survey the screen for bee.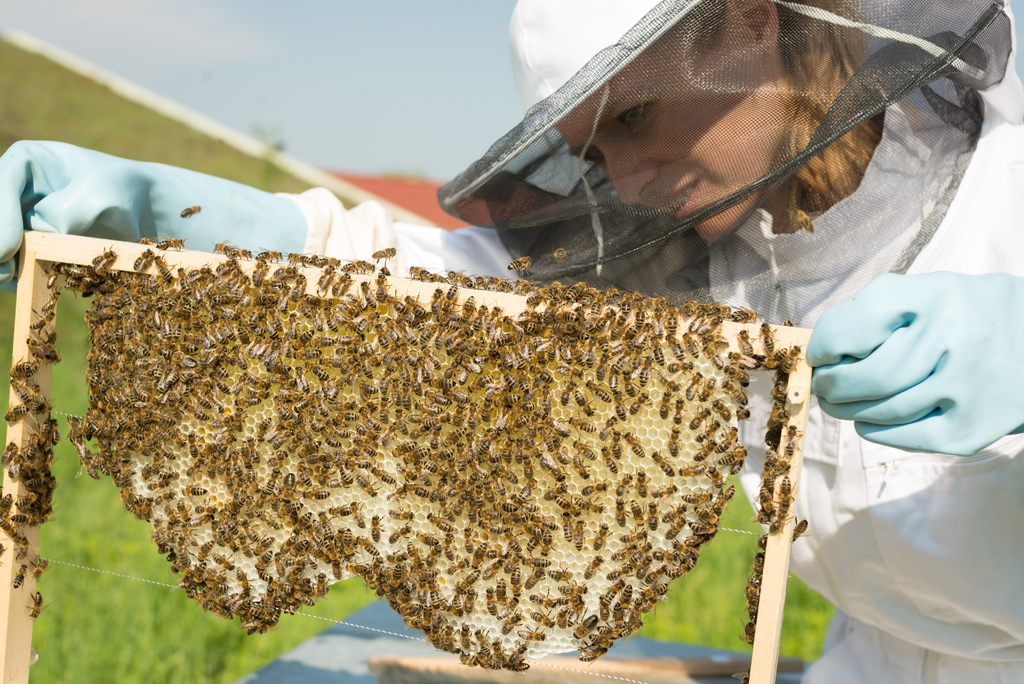
Survey found: 483 299 501 332.
